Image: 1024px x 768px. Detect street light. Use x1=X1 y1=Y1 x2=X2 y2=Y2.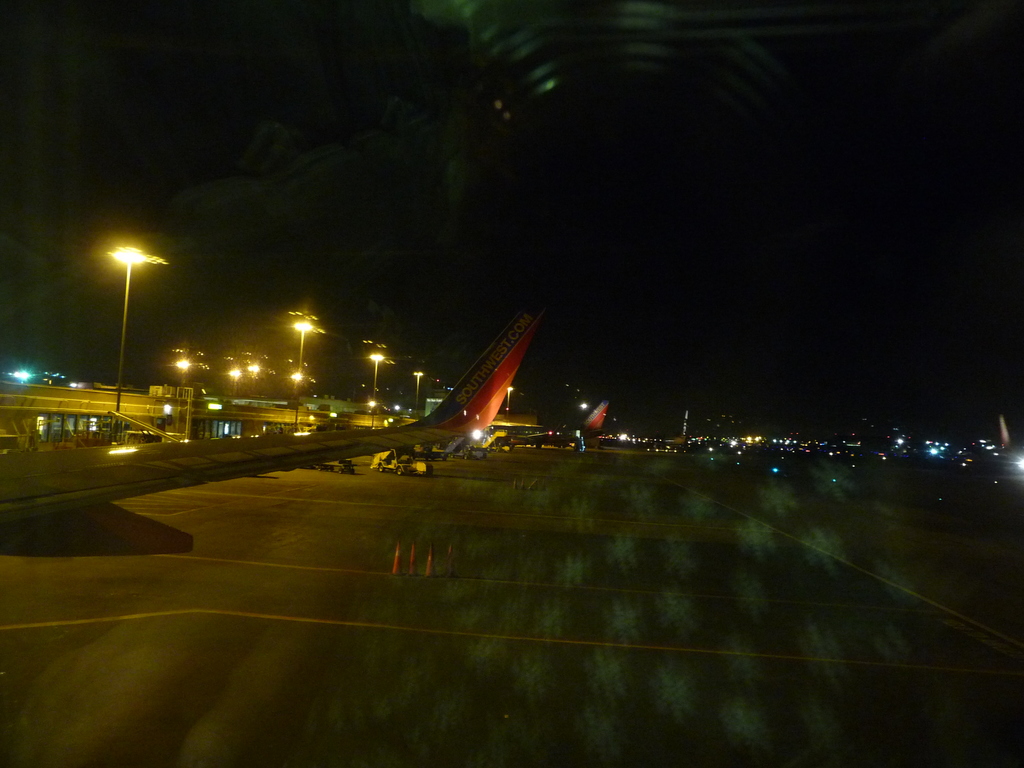
x1=115 y1=237 x2=170 y2=404.
